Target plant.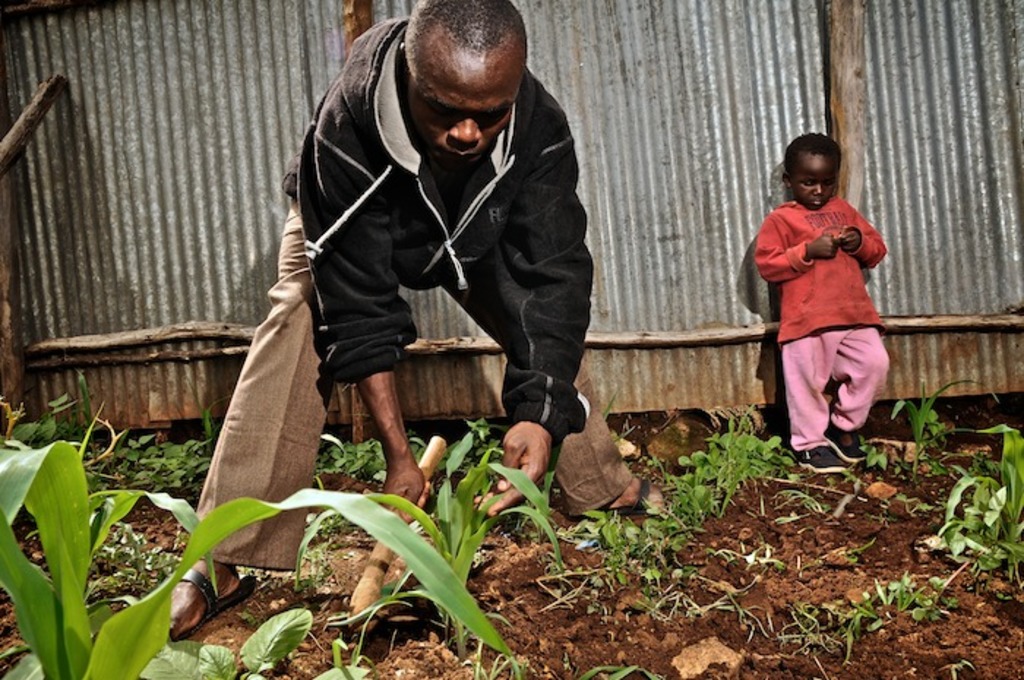
Target region: {"left": 767, "top": 592, "right": 876, "bottom": 648}.
